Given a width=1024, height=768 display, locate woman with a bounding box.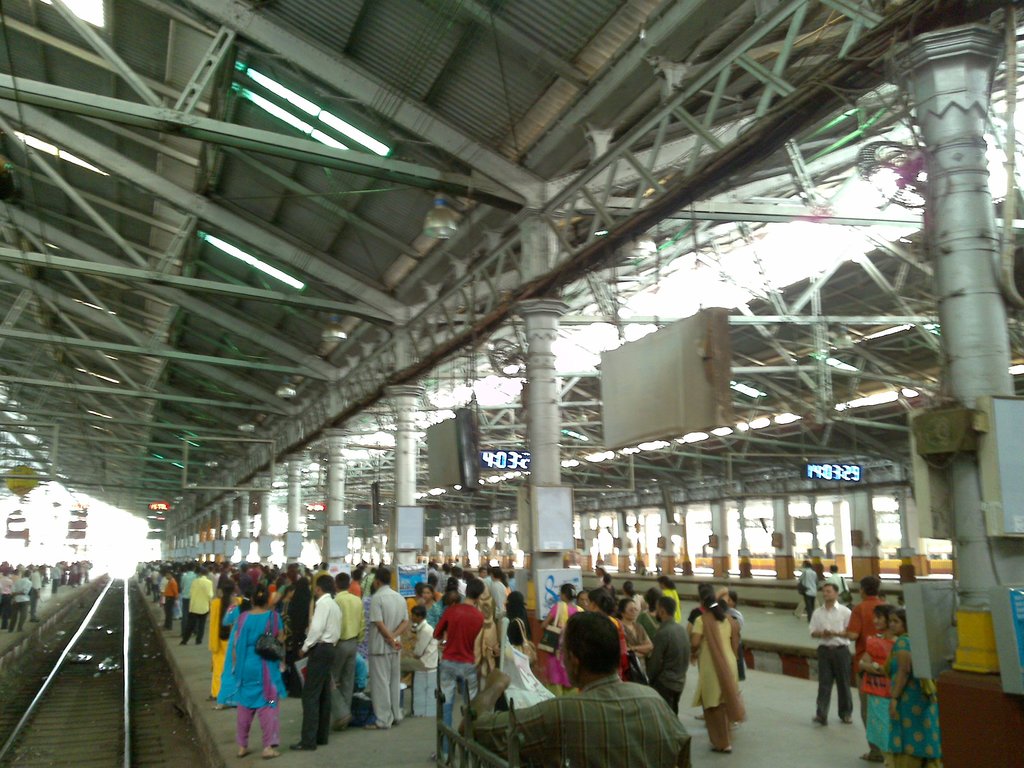
Located: crop(209, 574, 249, 701).
